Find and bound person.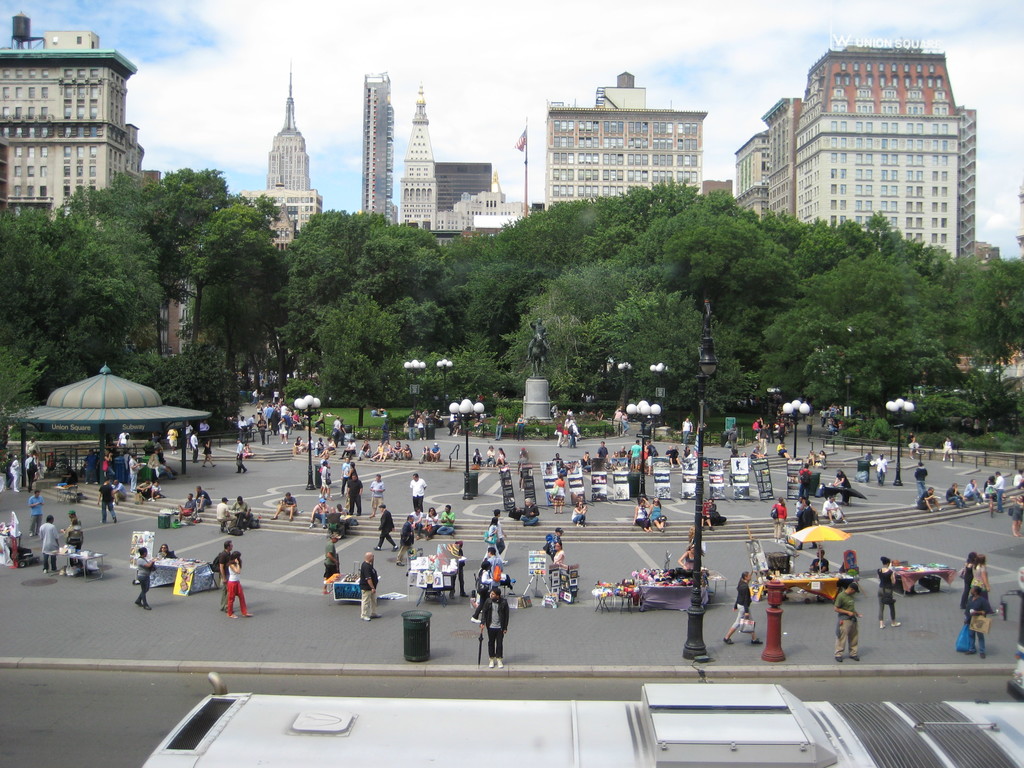
Bound: bbox=[645, 520, 656, 538].
